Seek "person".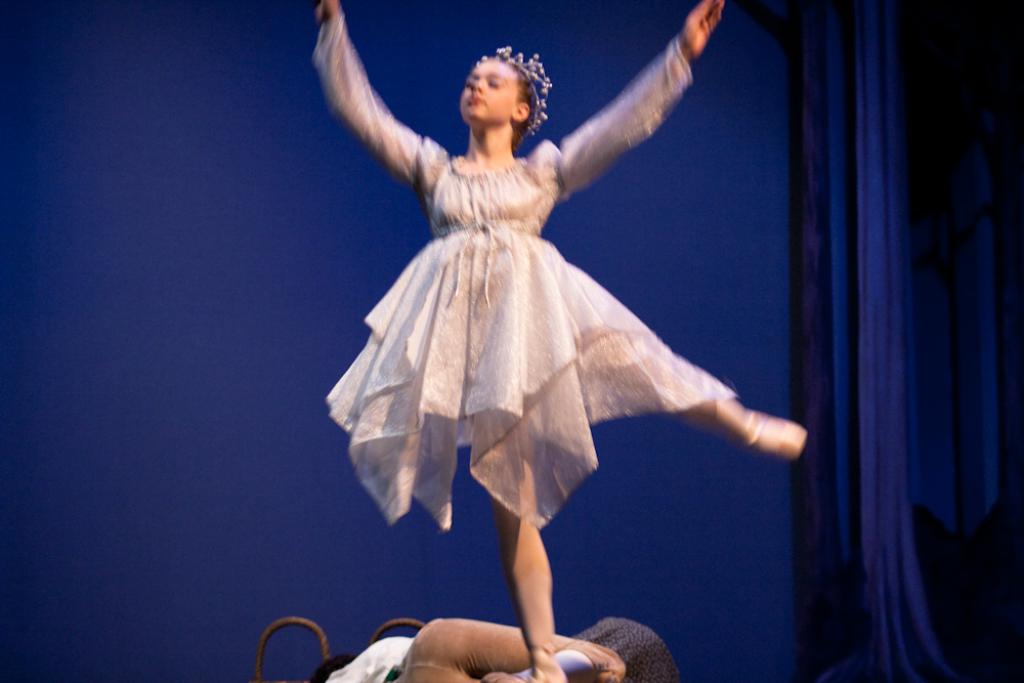
bbox=(314, 613, 627, 682).
